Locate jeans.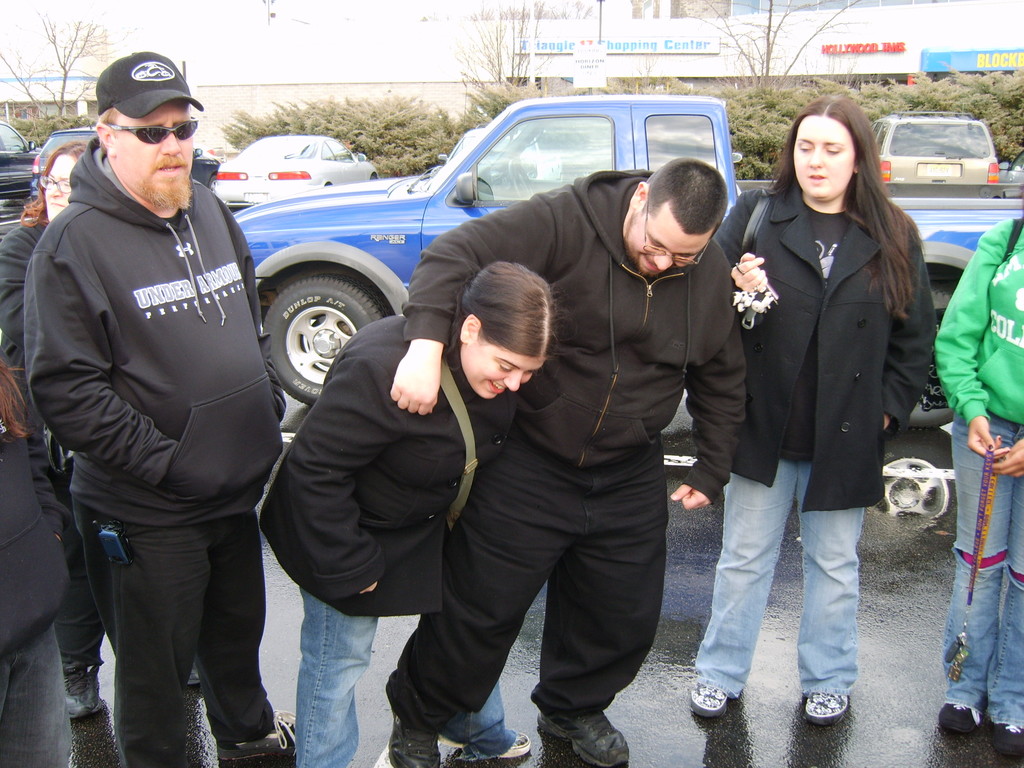
Bounding box: bbox=(692, 458, 871, 698).
